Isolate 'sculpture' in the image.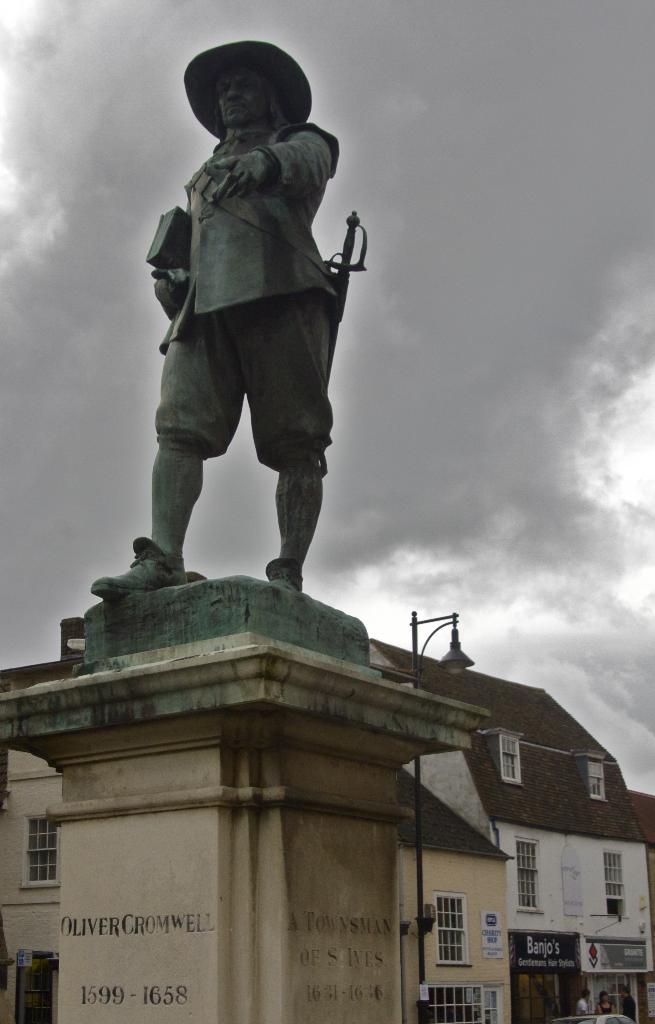
Isolated region: <bbox>123, 36, 376, 654</bbox>.
